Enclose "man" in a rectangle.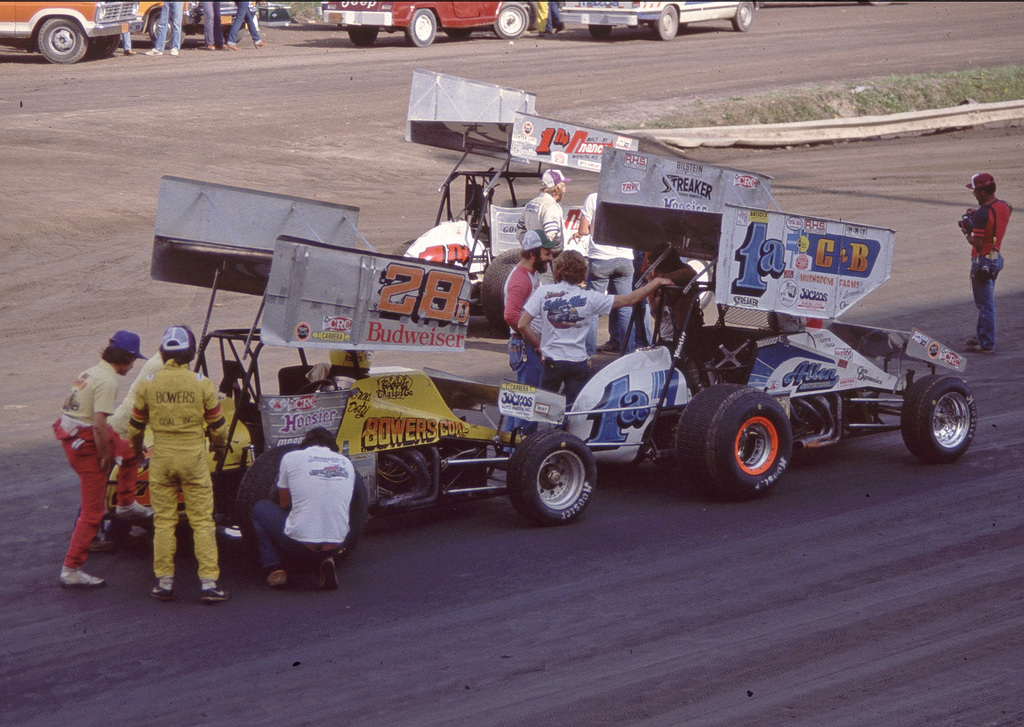
{"left": 516, "top": 248, "right": 675, "bottom": 441}.
